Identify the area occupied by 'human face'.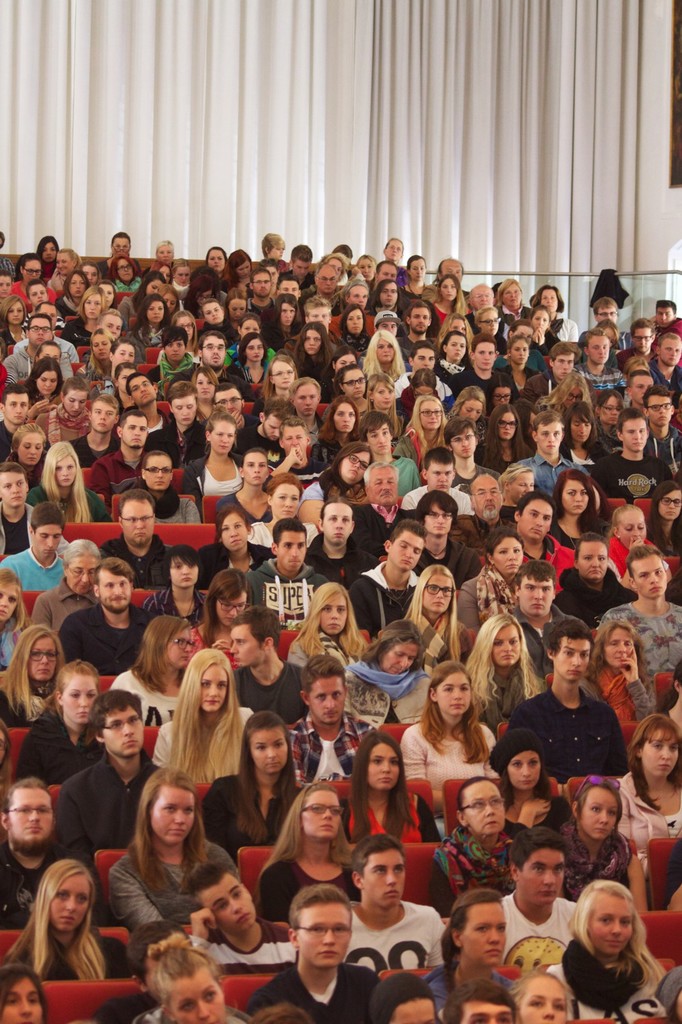
Area: l=333, t=354, r=347, b=370.
